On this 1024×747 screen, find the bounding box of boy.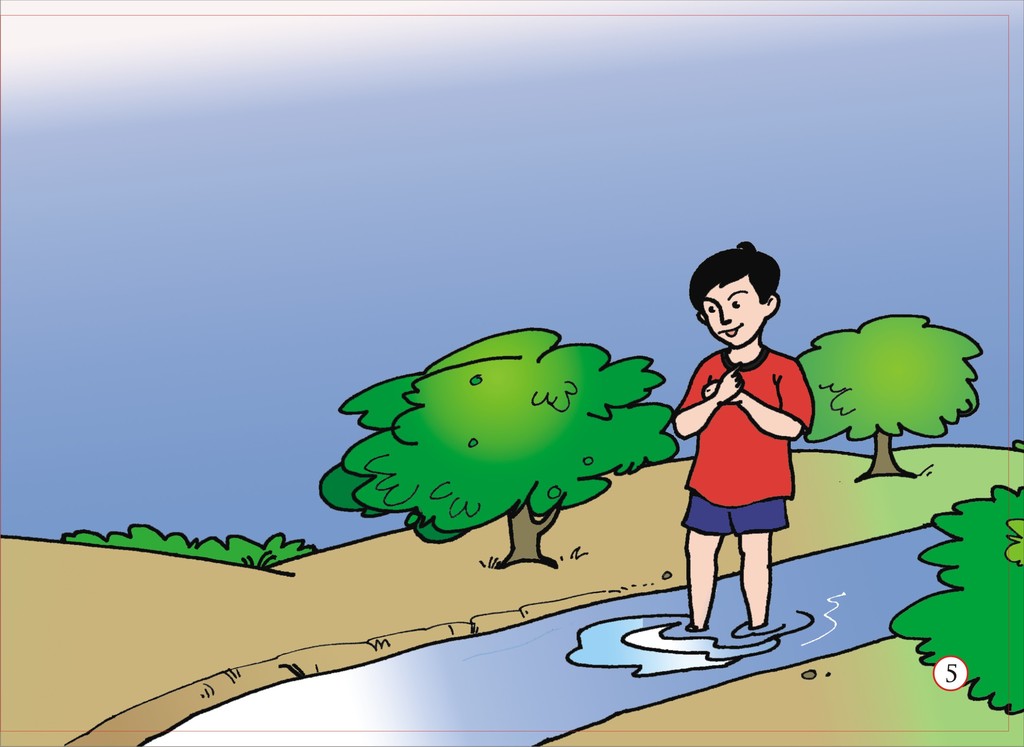
Bounding box: select_region(657, 273, 819, 632).
